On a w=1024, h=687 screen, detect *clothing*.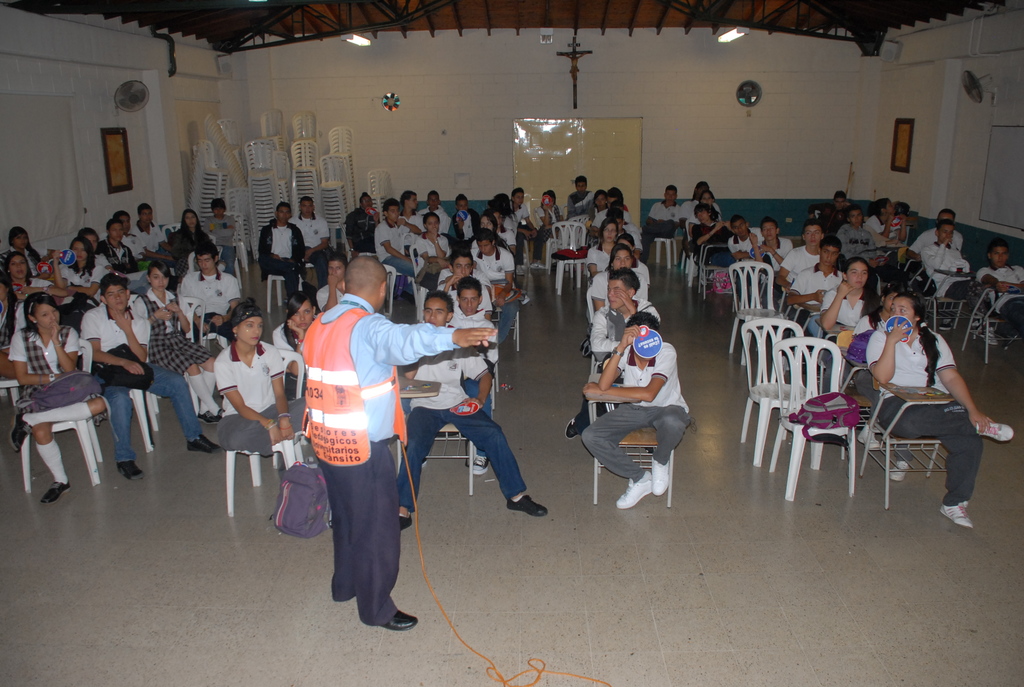
x1=589, y1=264, x2=651, y2=314.
